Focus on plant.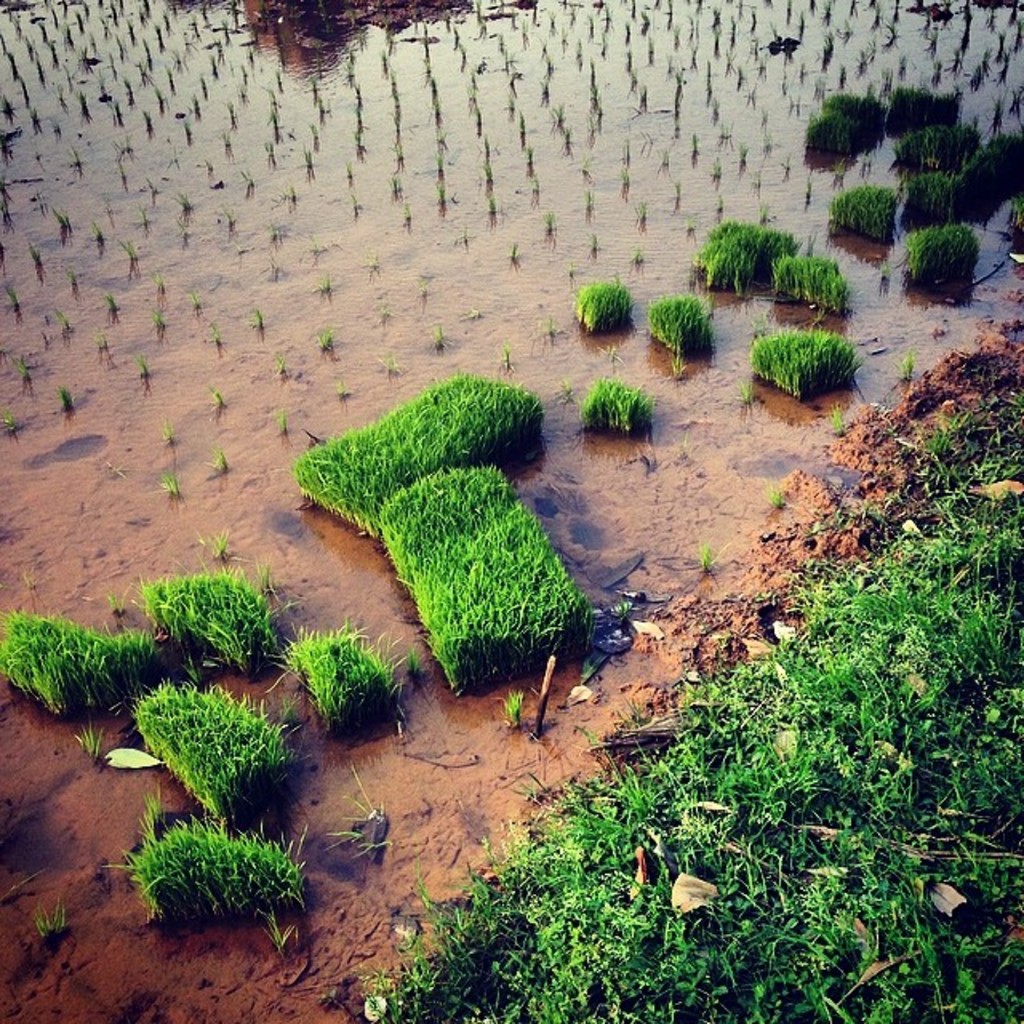
Focused at 112:656:323:835.
